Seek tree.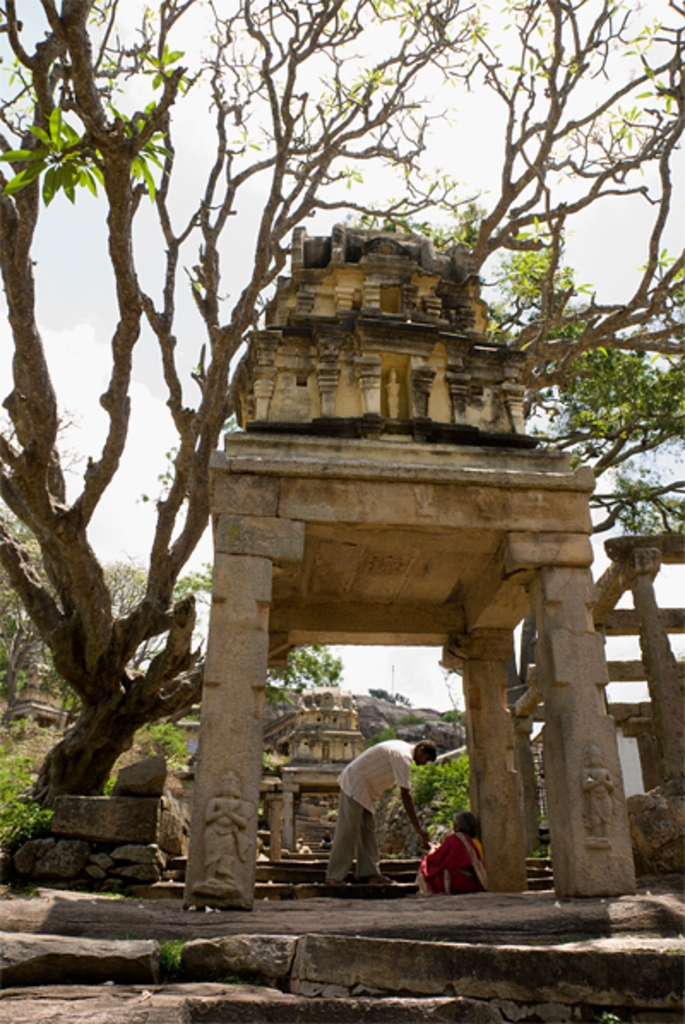
<box>271,635,346,688</box>.
